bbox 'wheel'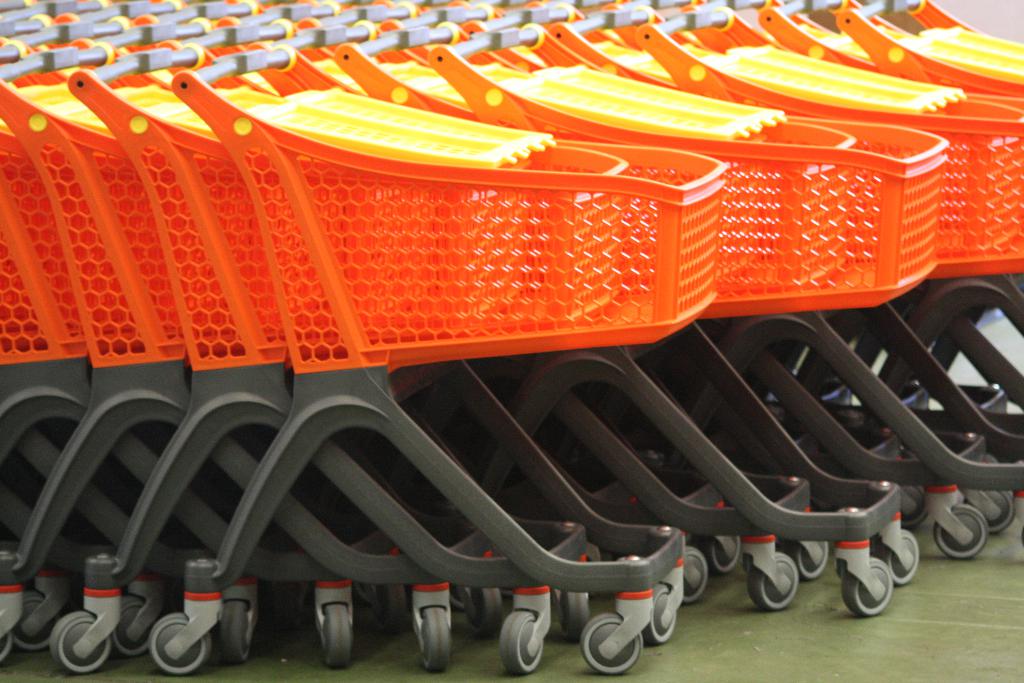
pyautogui.locateOnScreen(967, 490, 1014, 534)
